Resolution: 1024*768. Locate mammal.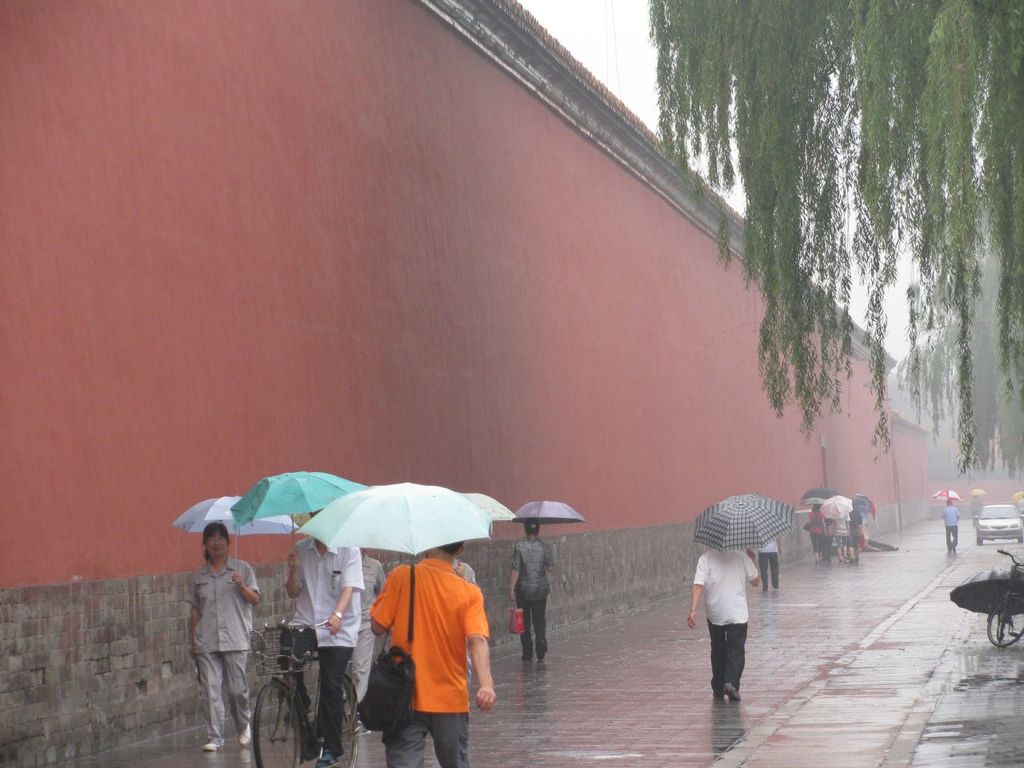
box=[829, 510, 851, 562].
